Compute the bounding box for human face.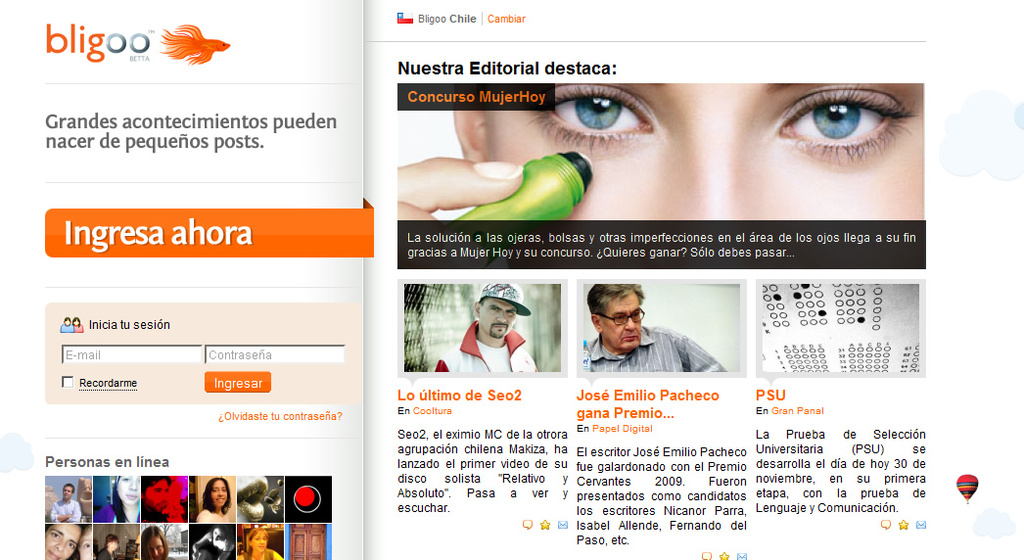
(483, 85, 924, 218).
